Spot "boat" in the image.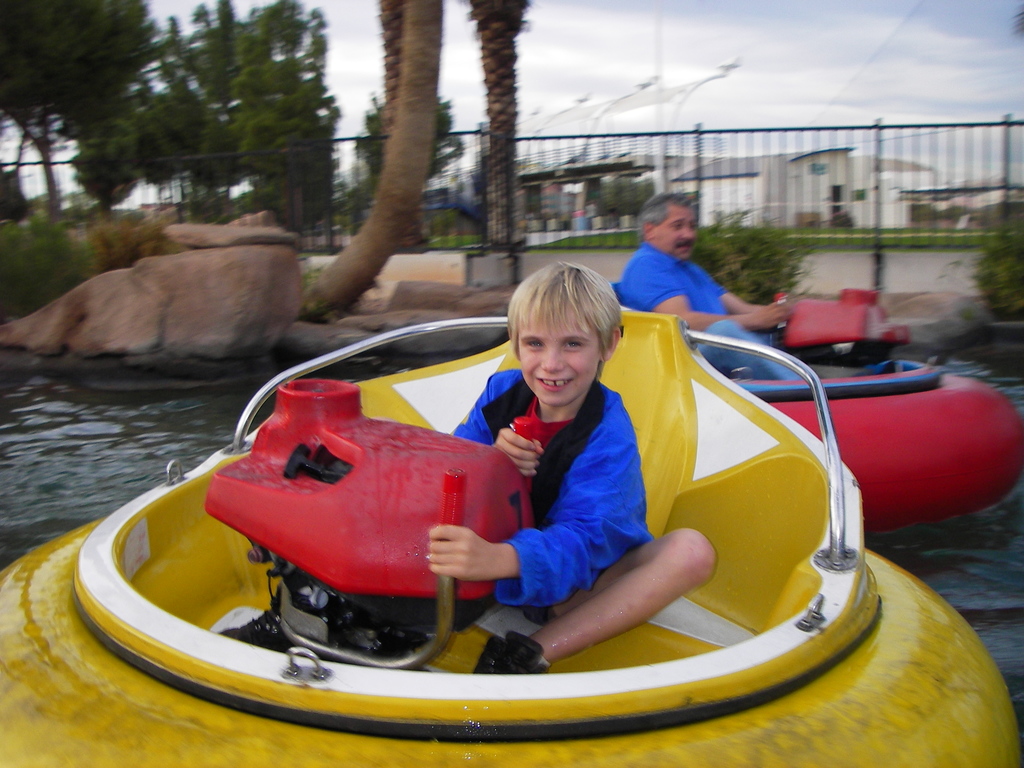
"boat" found at box(43, 282, 1021, 750).
